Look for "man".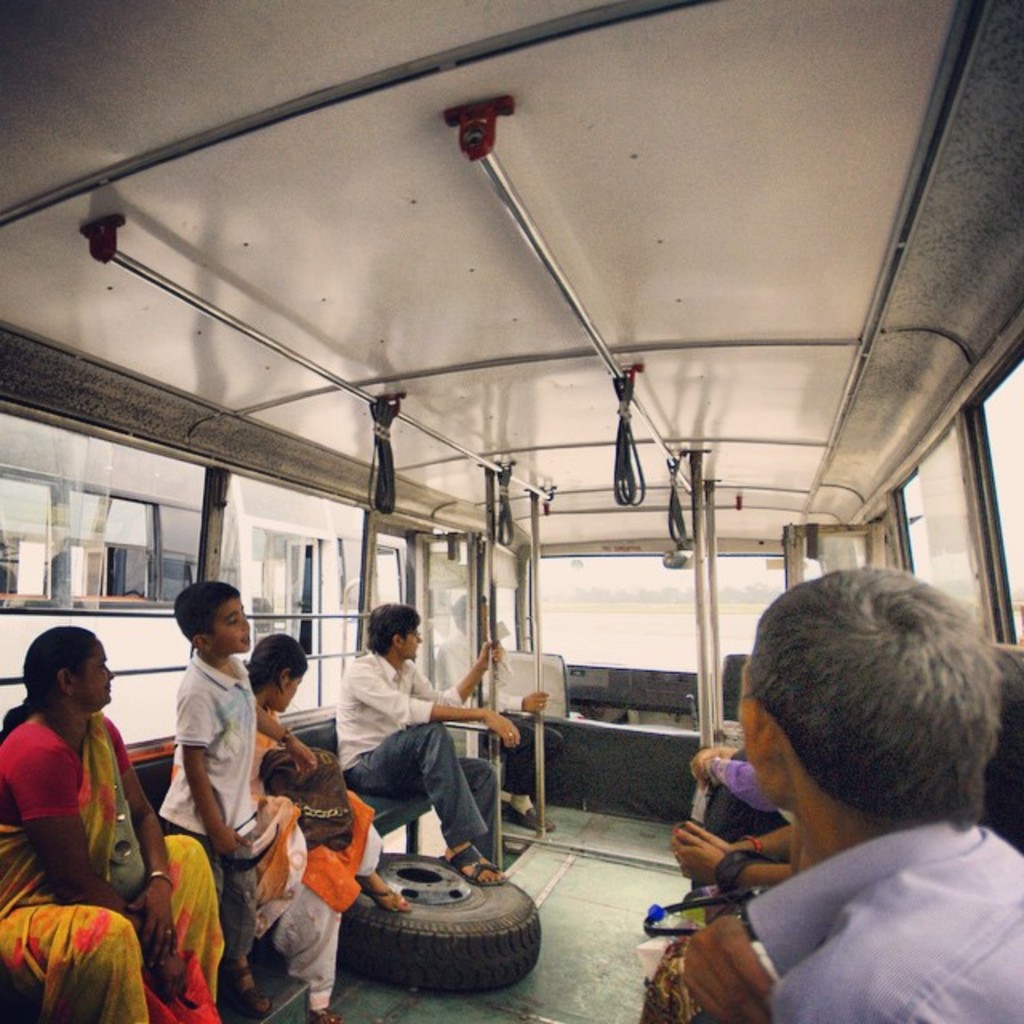
Found: [432,592,557,834].
